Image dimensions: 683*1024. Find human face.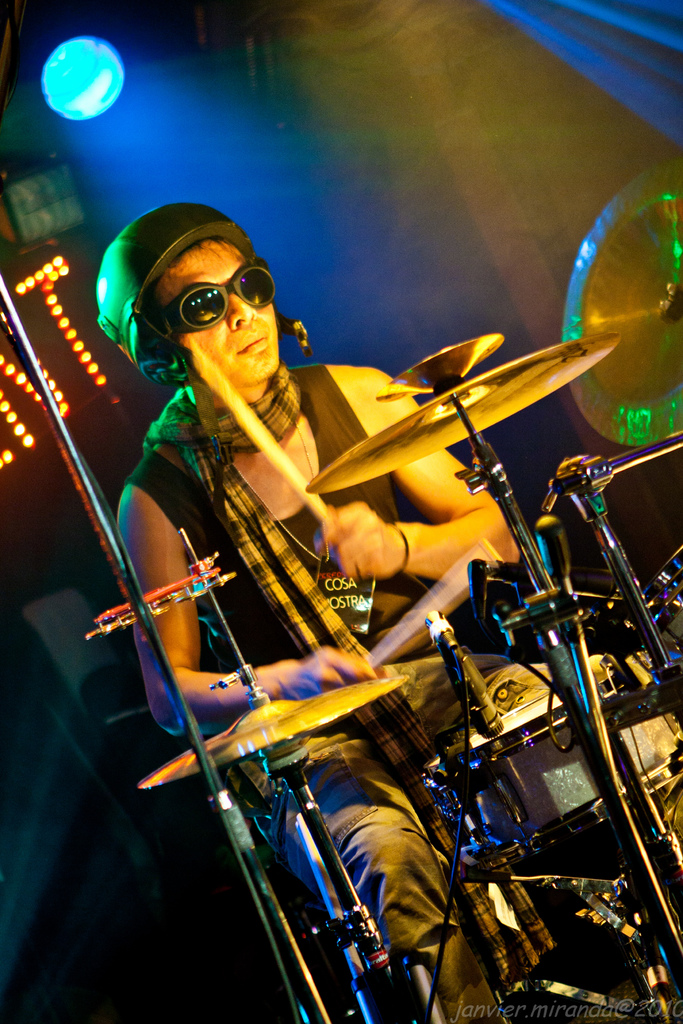
pyautogui.locateOnScreen(152, 237, 278, 388).
